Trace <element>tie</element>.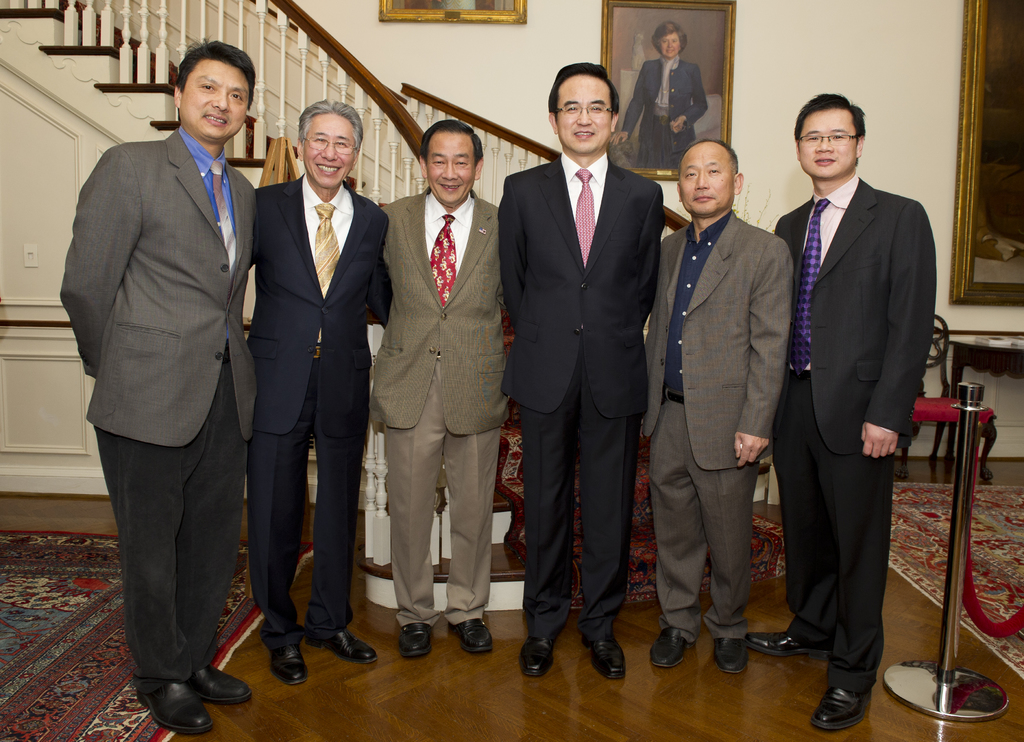
Traced to bbox=[311, 200, 342, 300].
